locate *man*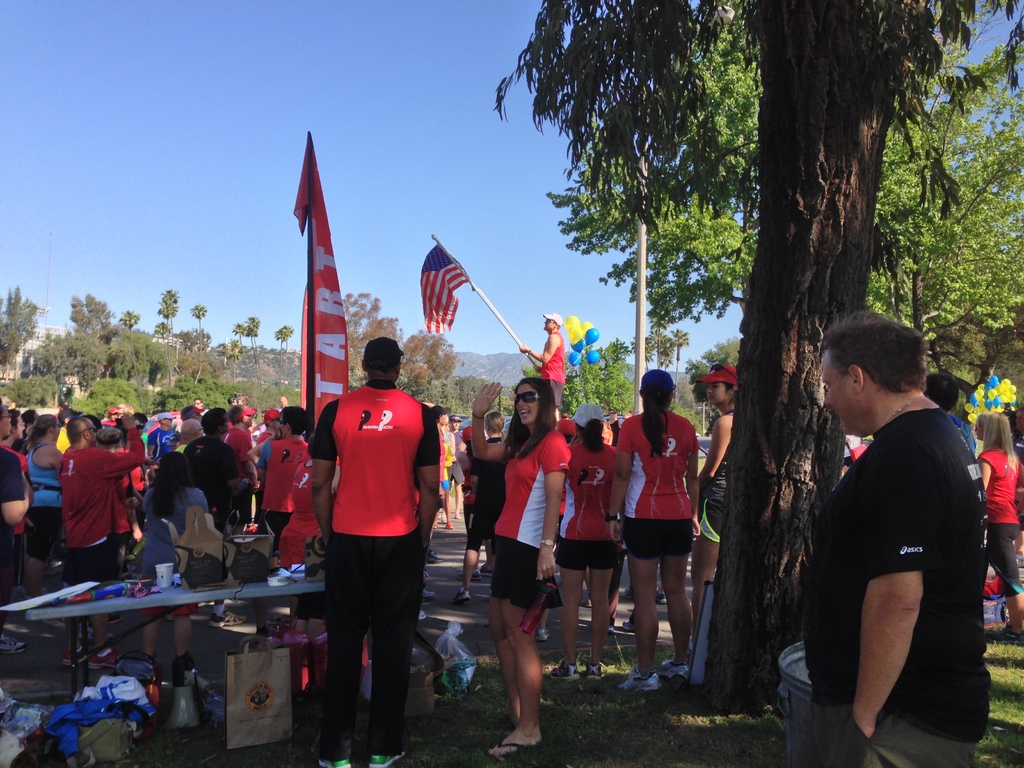
923/376/977/455
